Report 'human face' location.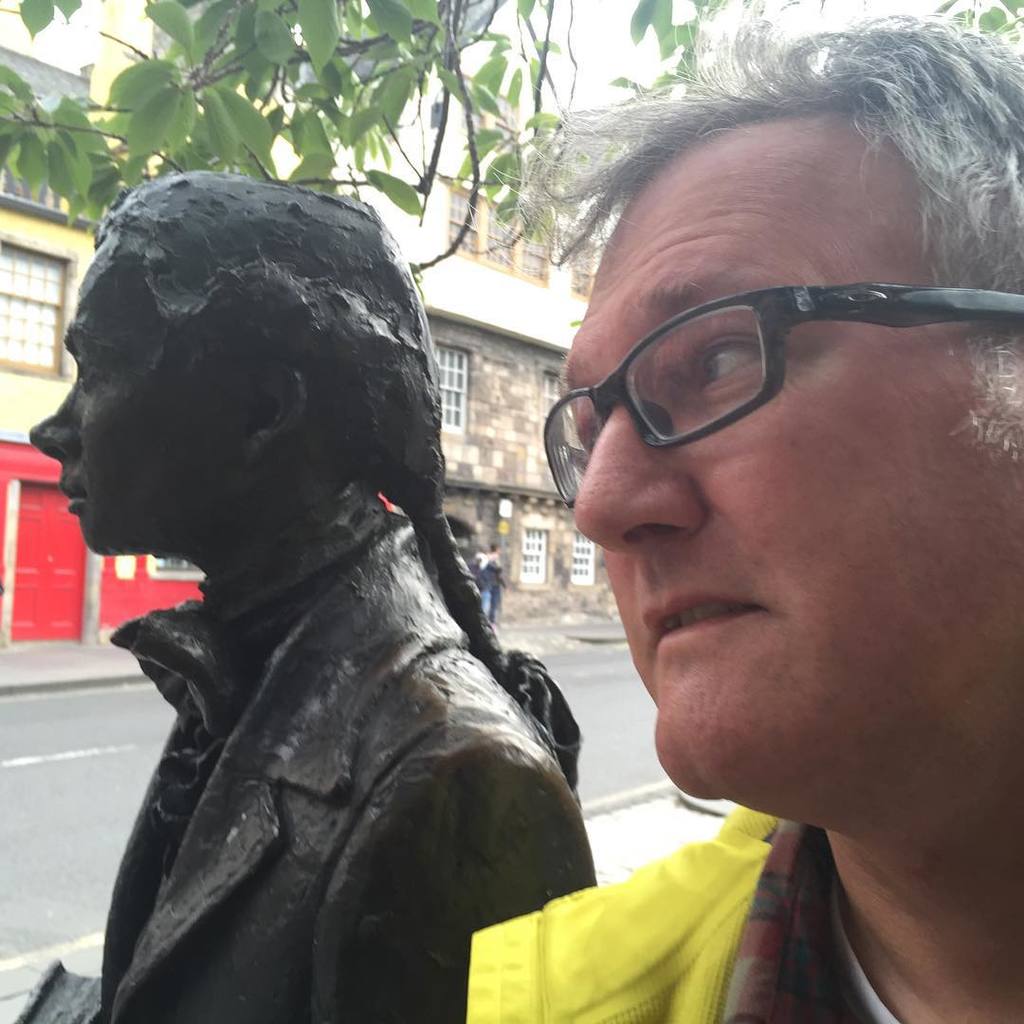
Report: l=559, t=118, r=1023, b=798.
